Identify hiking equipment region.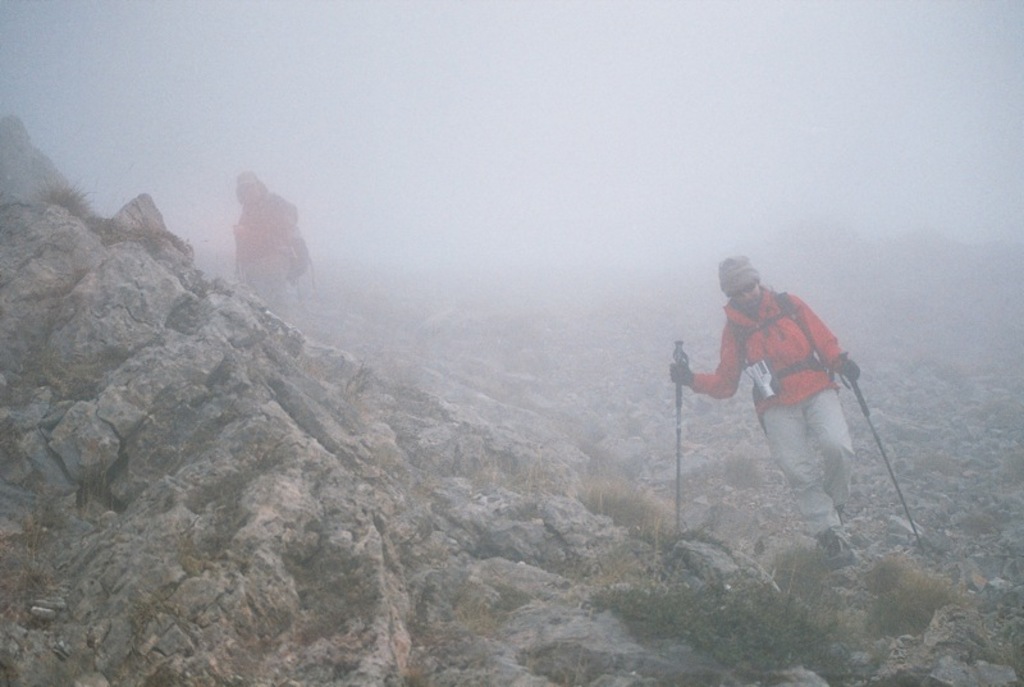
Region: bbox=(673, 340, 686, 546).
